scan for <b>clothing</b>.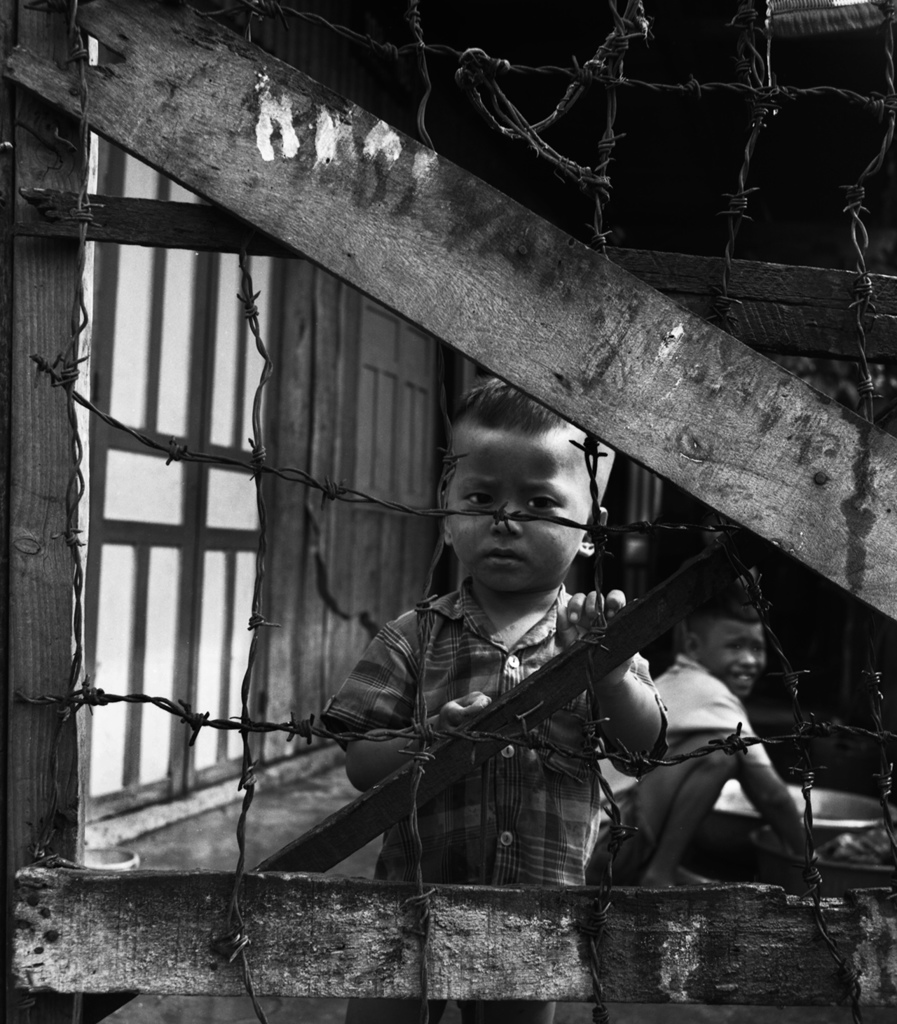
Scan result: 309:556:680:921.
